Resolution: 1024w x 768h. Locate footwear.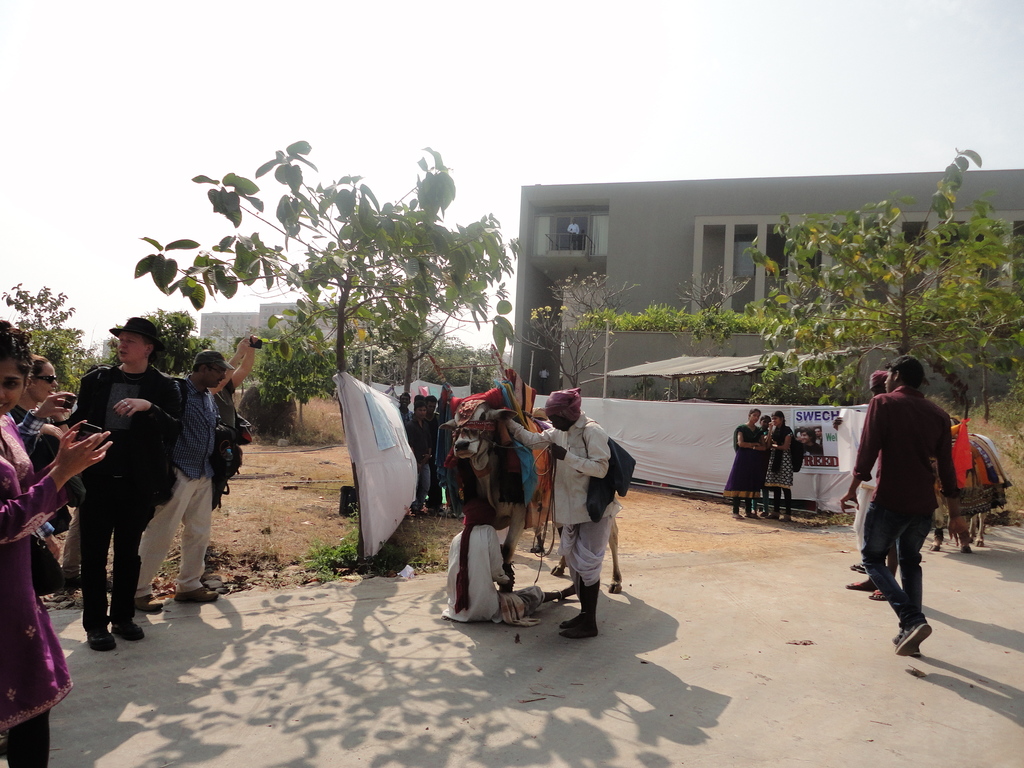
box=[744, 514, 758, 520].
